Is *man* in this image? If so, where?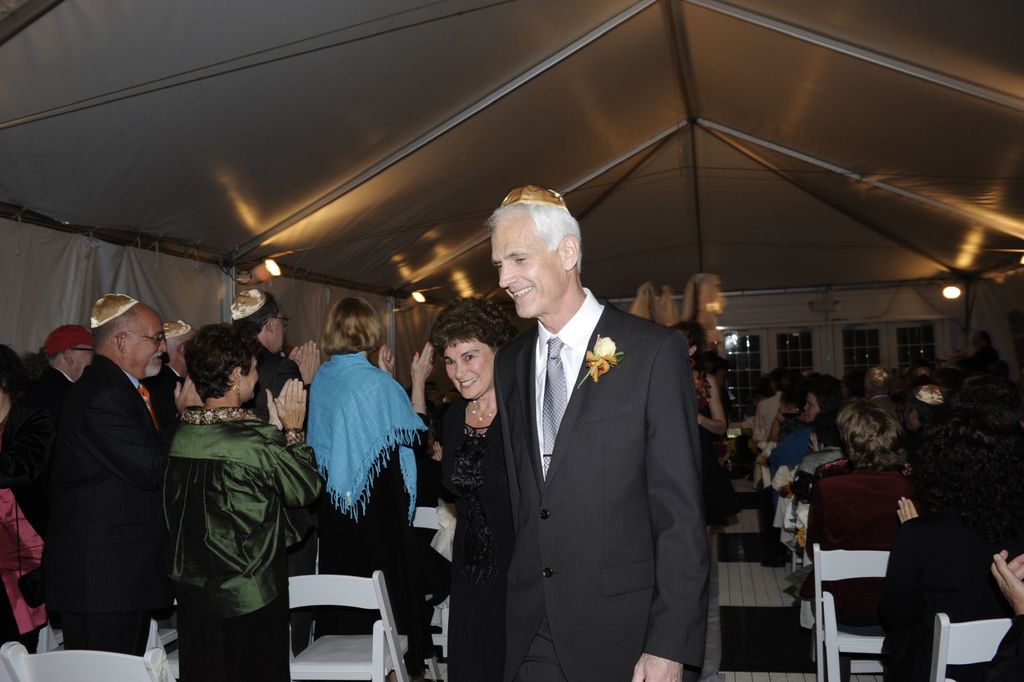
Yes, at bbox=(491, 187, 711, 681).
